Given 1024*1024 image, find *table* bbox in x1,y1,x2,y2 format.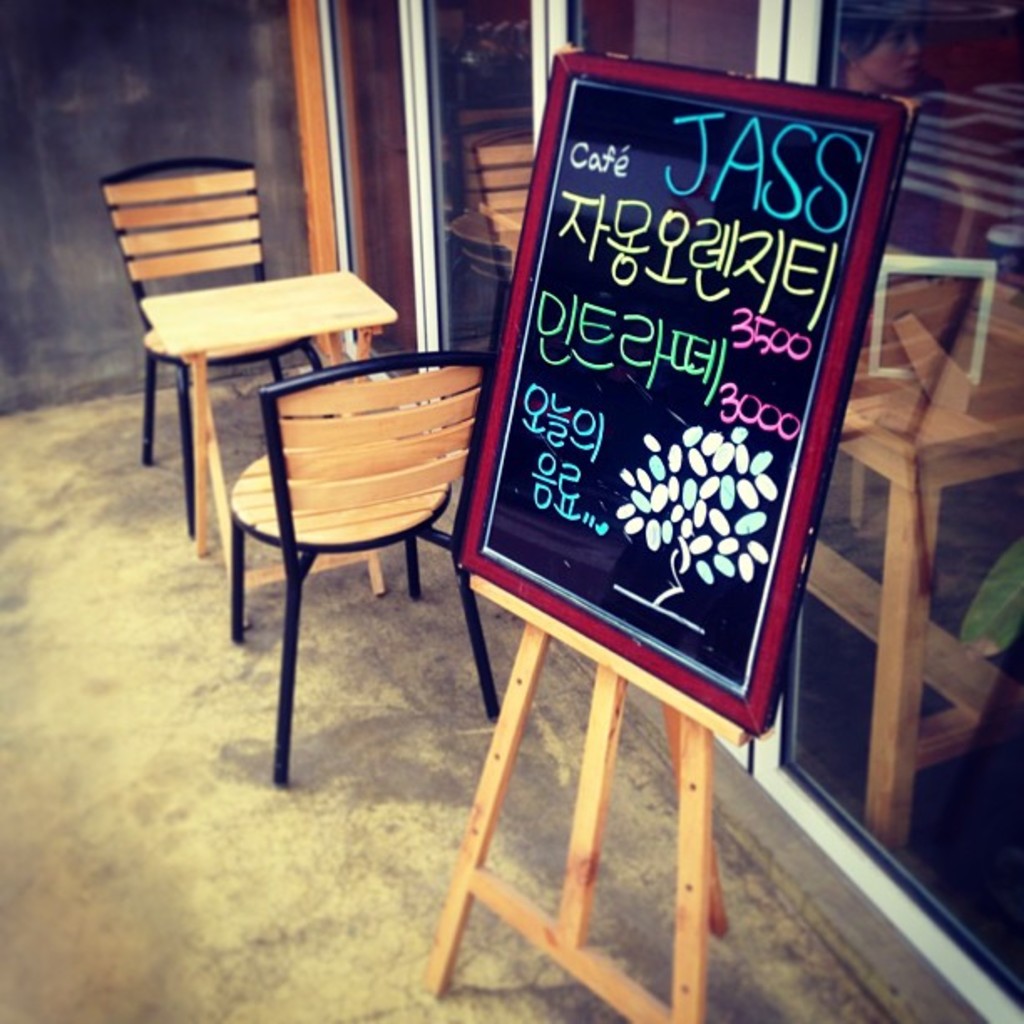
125,264,398,589.
